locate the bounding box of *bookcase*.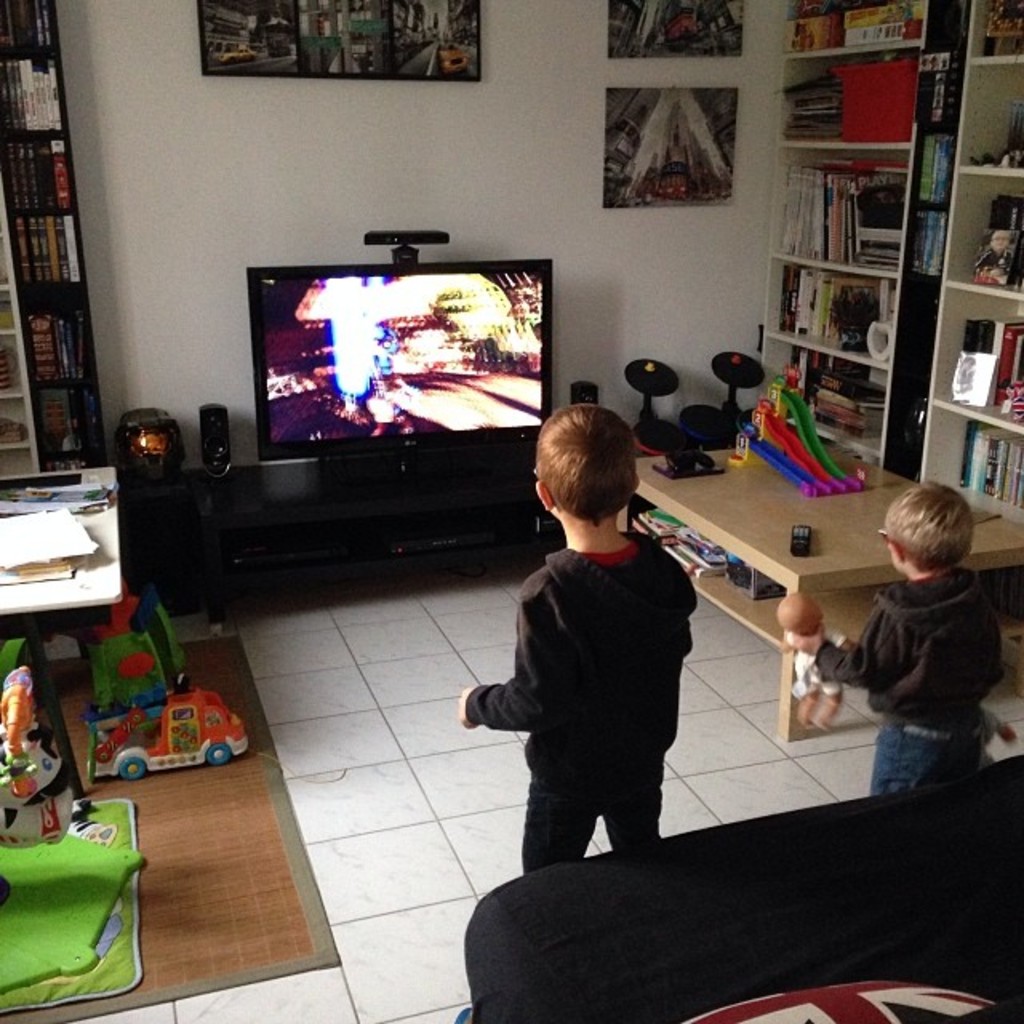
Bounding box: {"left": 747, "top": 0, "right": 960, "bottom": 478}.
